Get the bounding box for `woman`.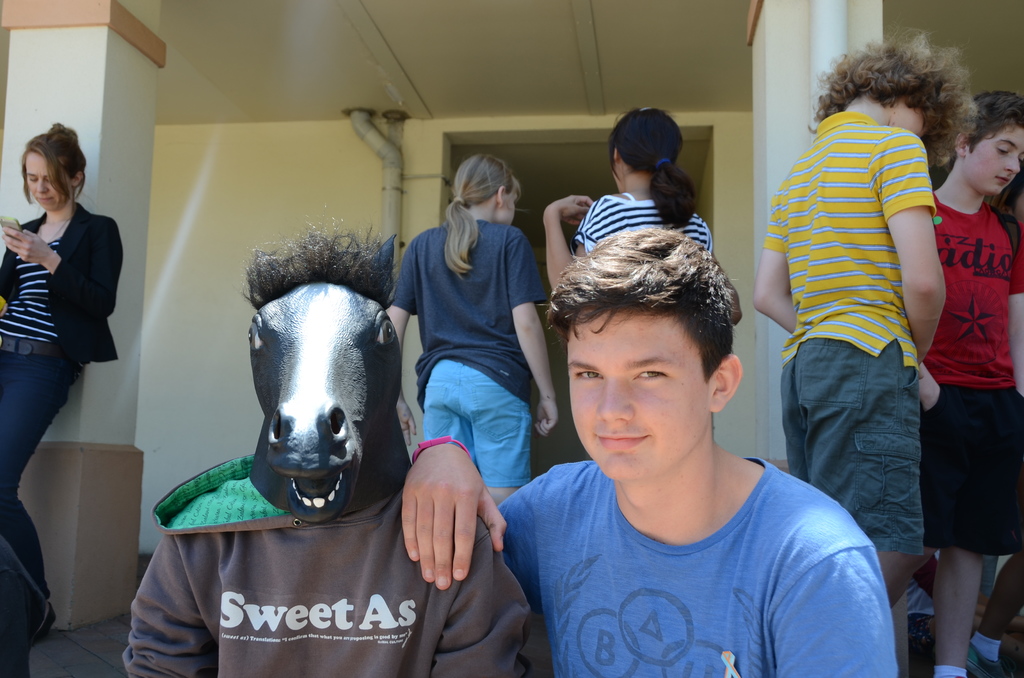
0 130 119 522.
